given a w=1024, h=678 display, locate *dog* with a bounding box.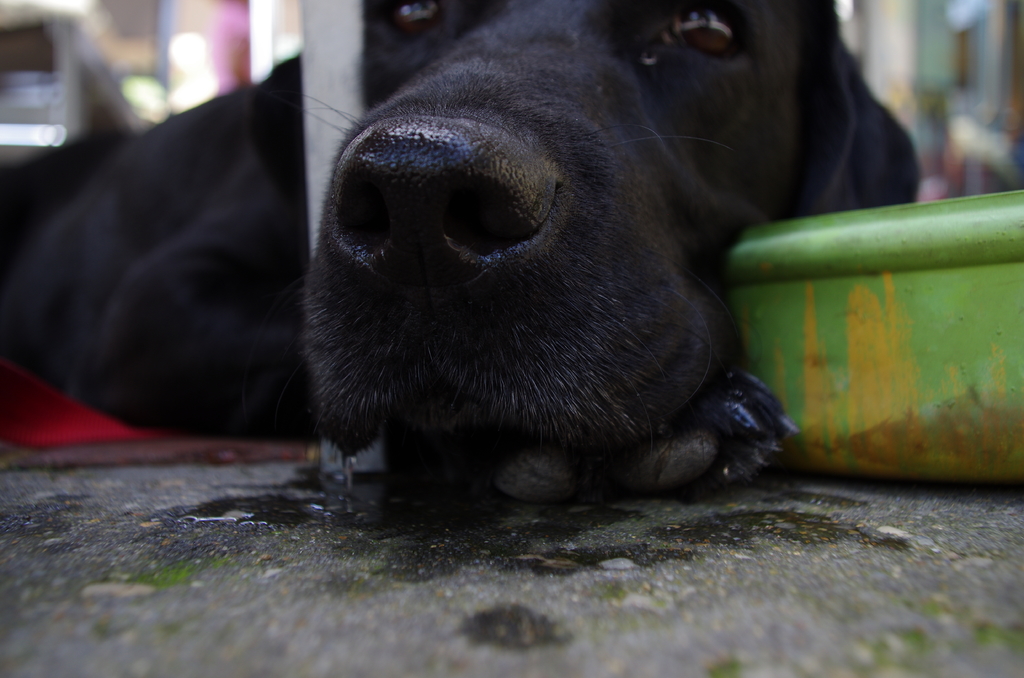
Located: [0,0,924,506].
